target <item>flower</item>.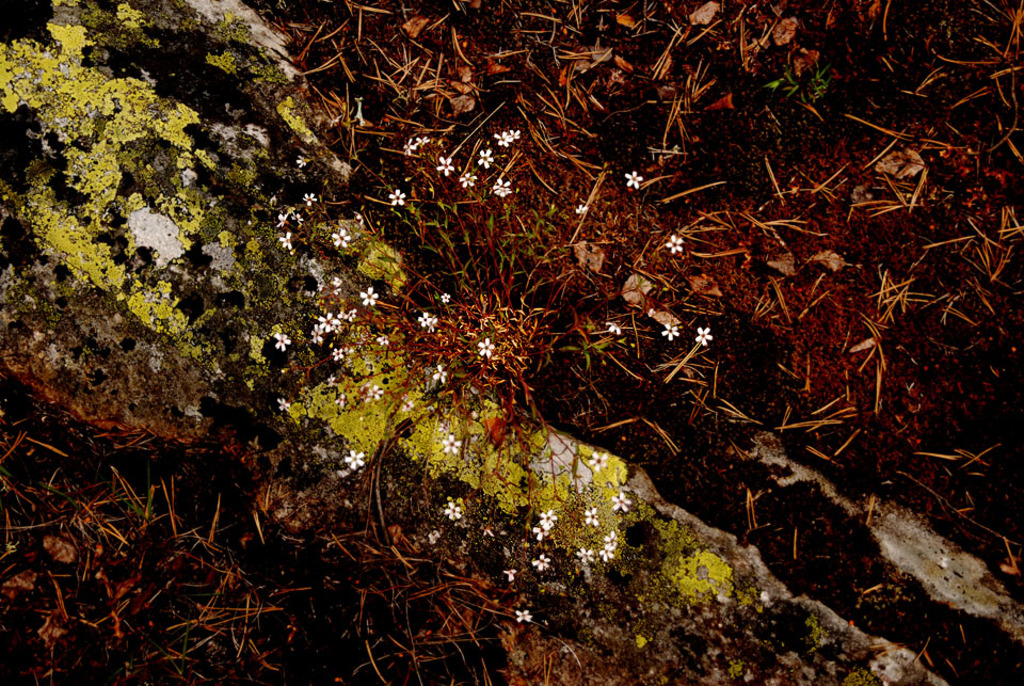
Target region: [x1=320, y1=308, x2=334, y2=329].
